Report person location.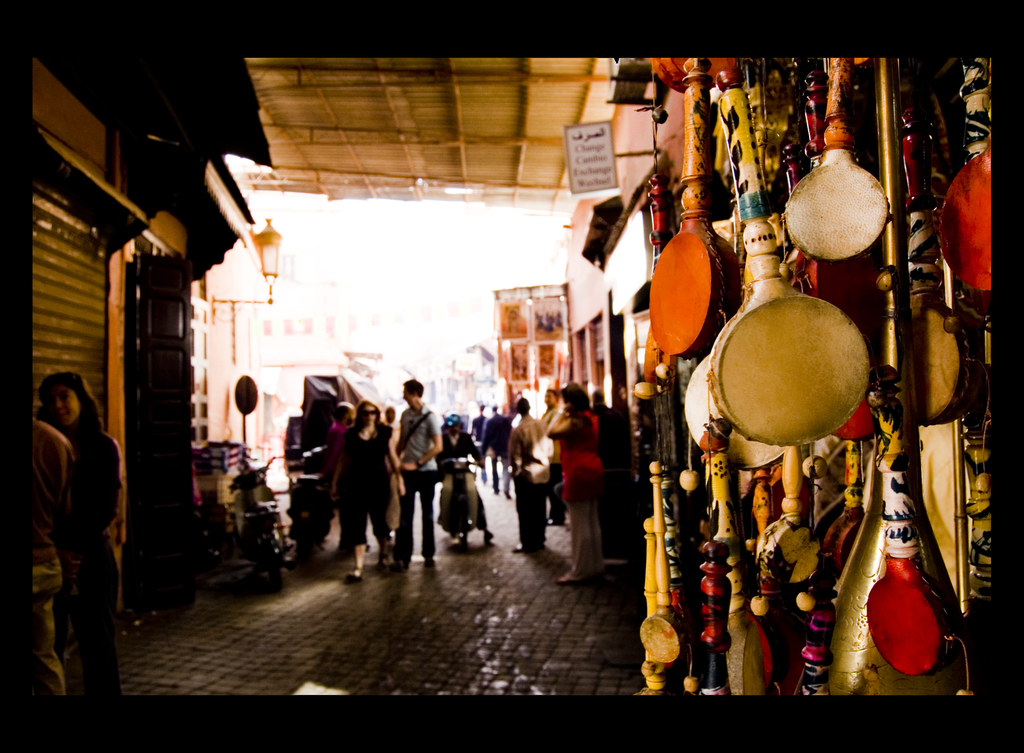
Report: pyautogui.locateOnScreen(330, 396, 392, 583).
